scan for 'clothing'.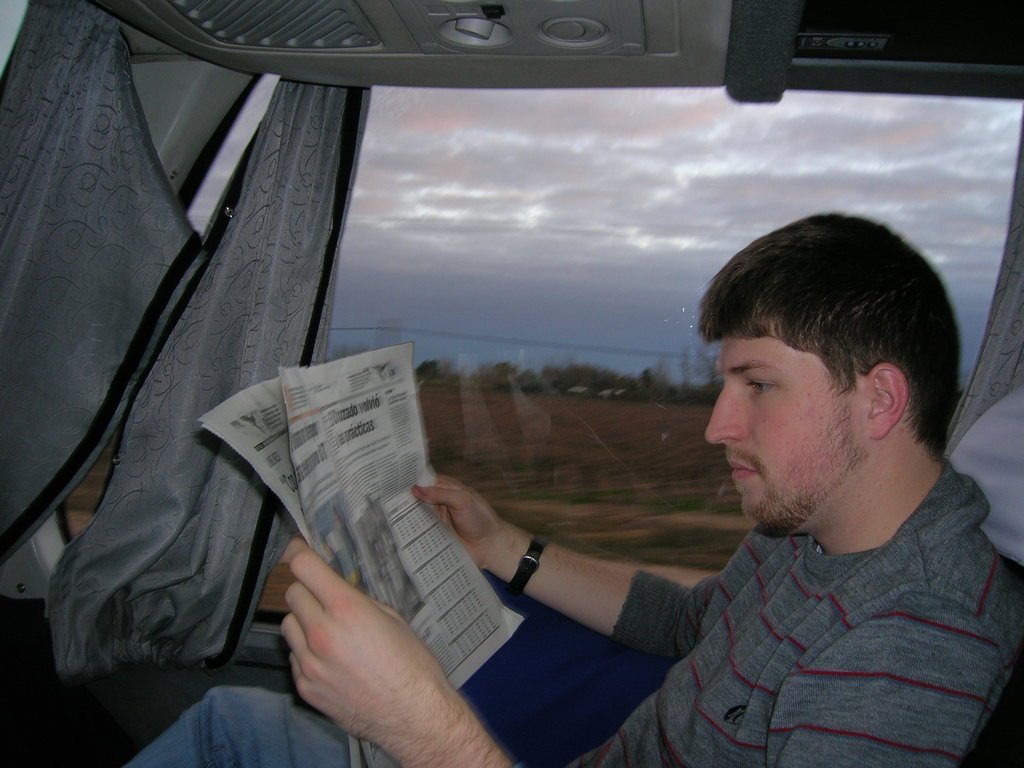
Scan result: bbox(126, 454, 1022, 765).
